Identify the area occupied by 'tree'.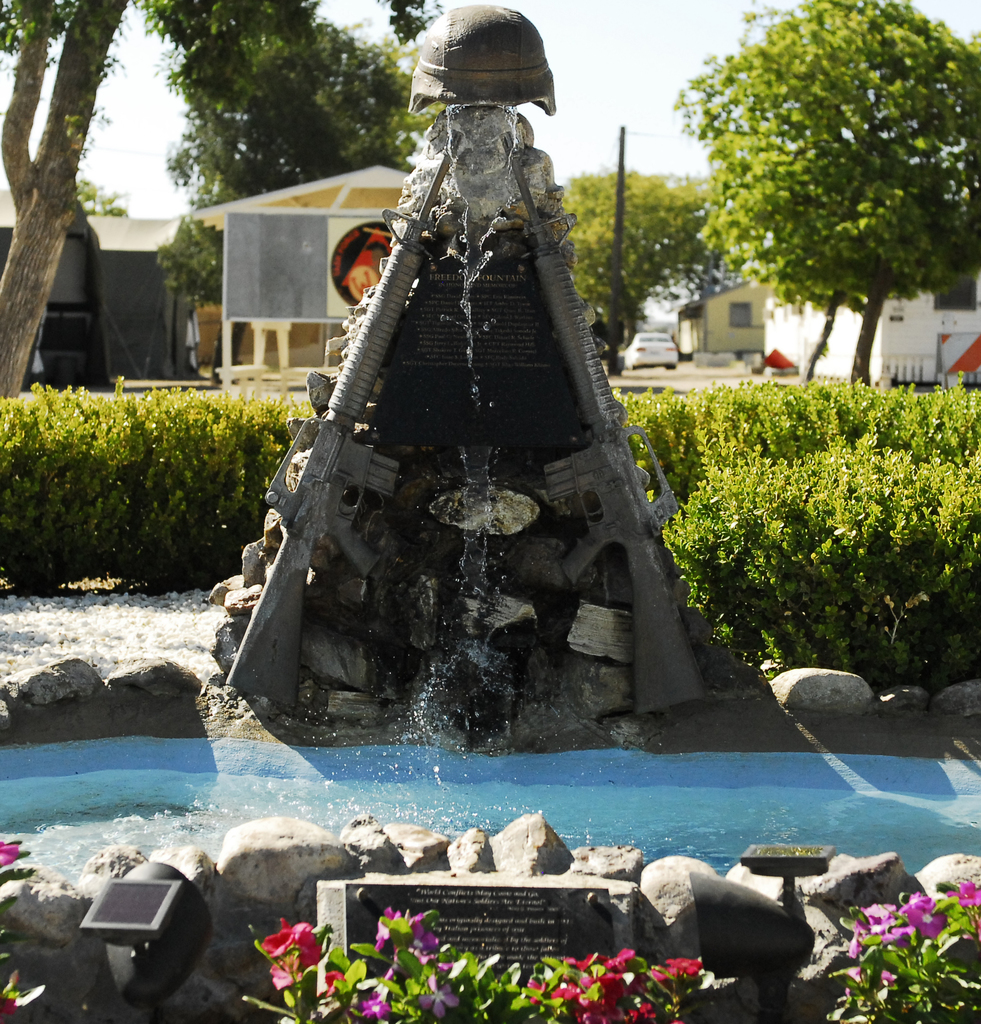
Area: 0, 0, 446, 424.
